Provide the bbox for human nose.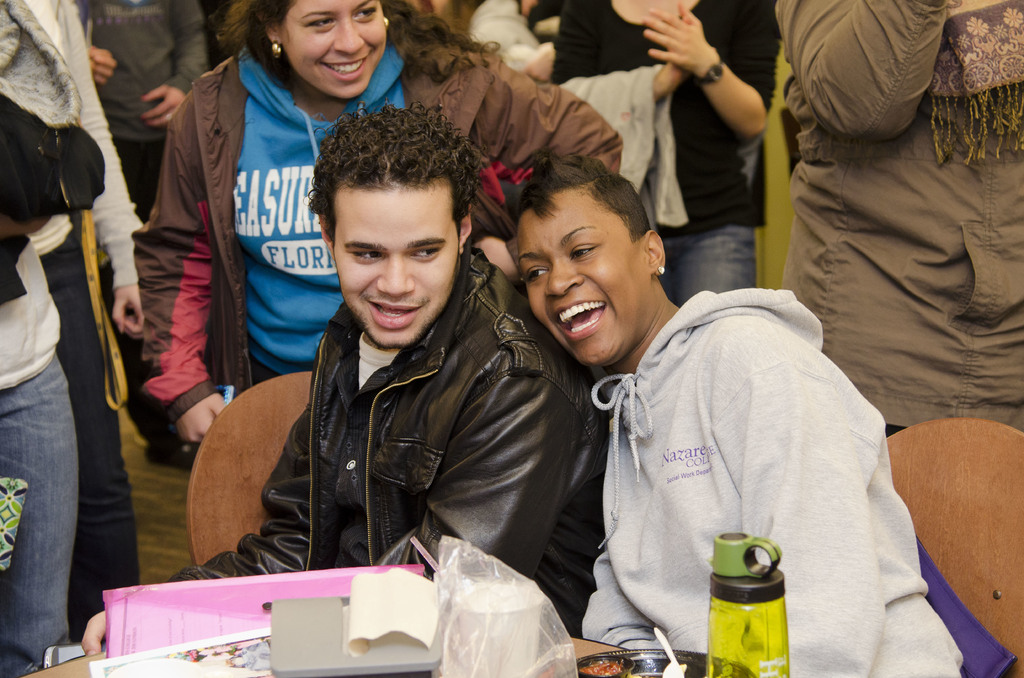
Rect(545, 260, 582, 295).
